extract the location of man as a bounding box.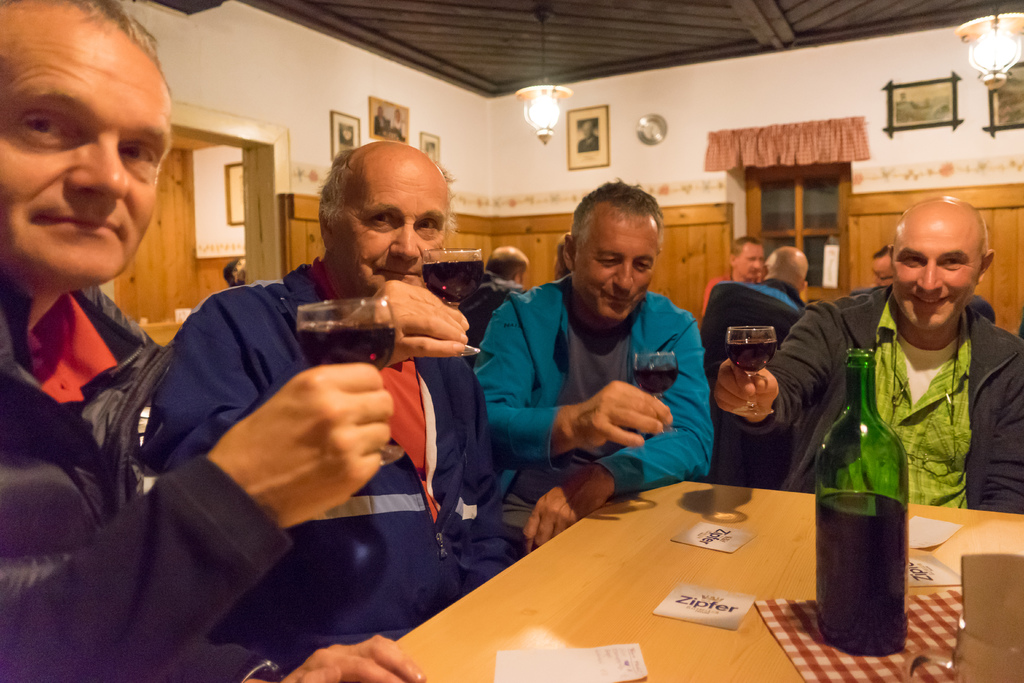
[x1=702, y1=233, x2=767, y2=310].
